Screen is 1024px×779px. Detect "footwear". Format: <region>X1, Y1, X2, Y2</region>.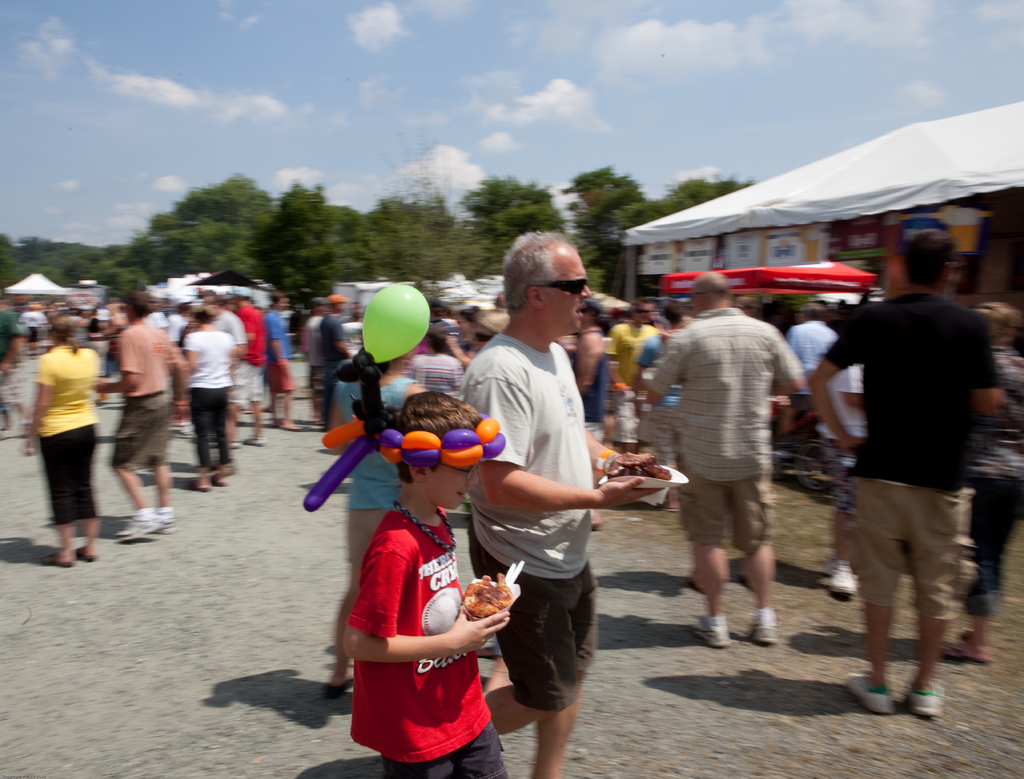
<region>212, 462, 237, 485</region>.
